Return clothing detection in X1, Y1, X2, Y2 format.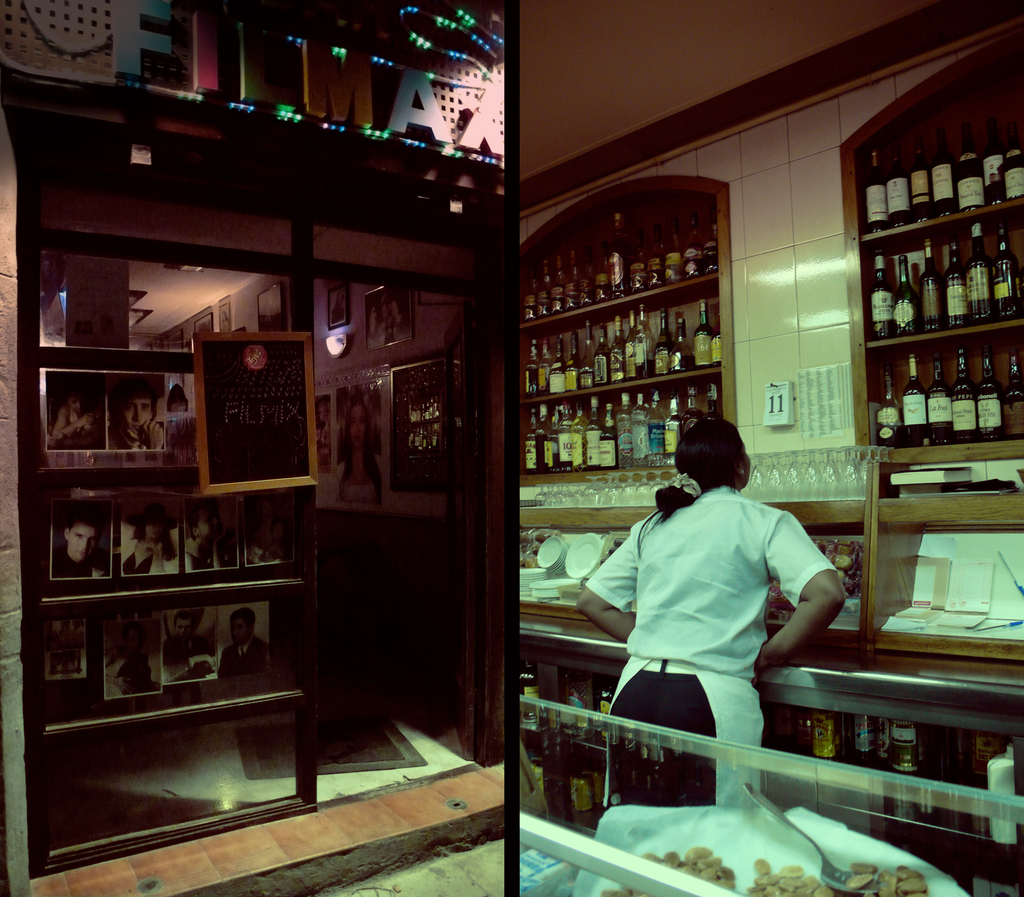
67, 409, 96, 442.
